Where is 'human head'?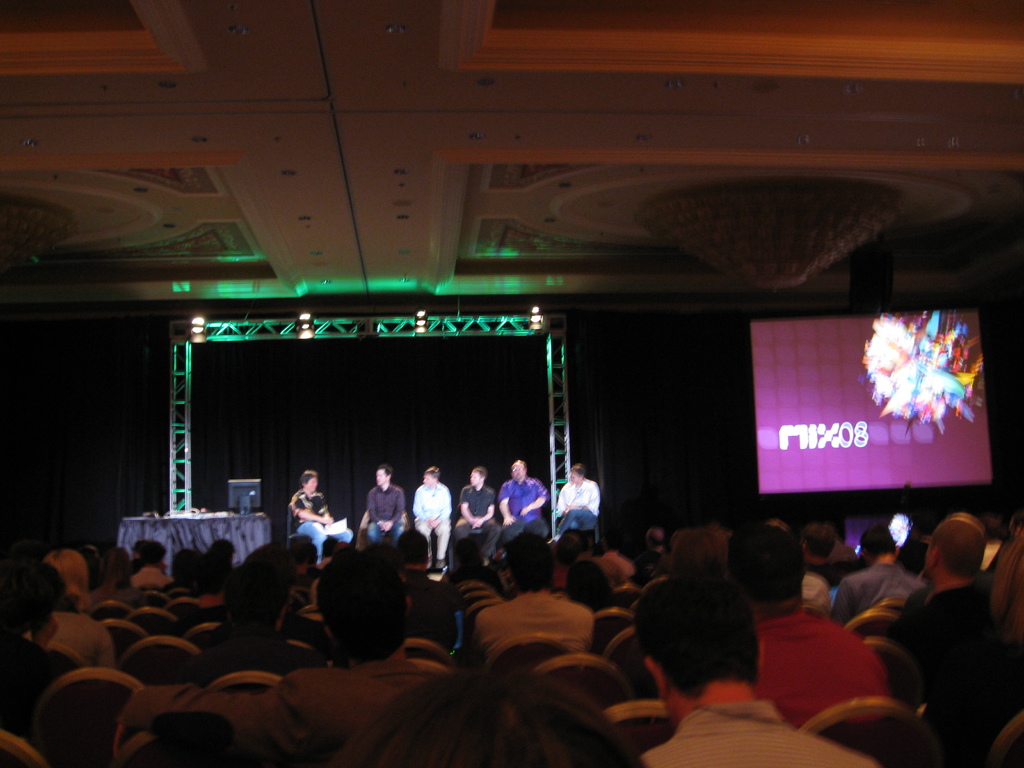
378 464 391 490.
